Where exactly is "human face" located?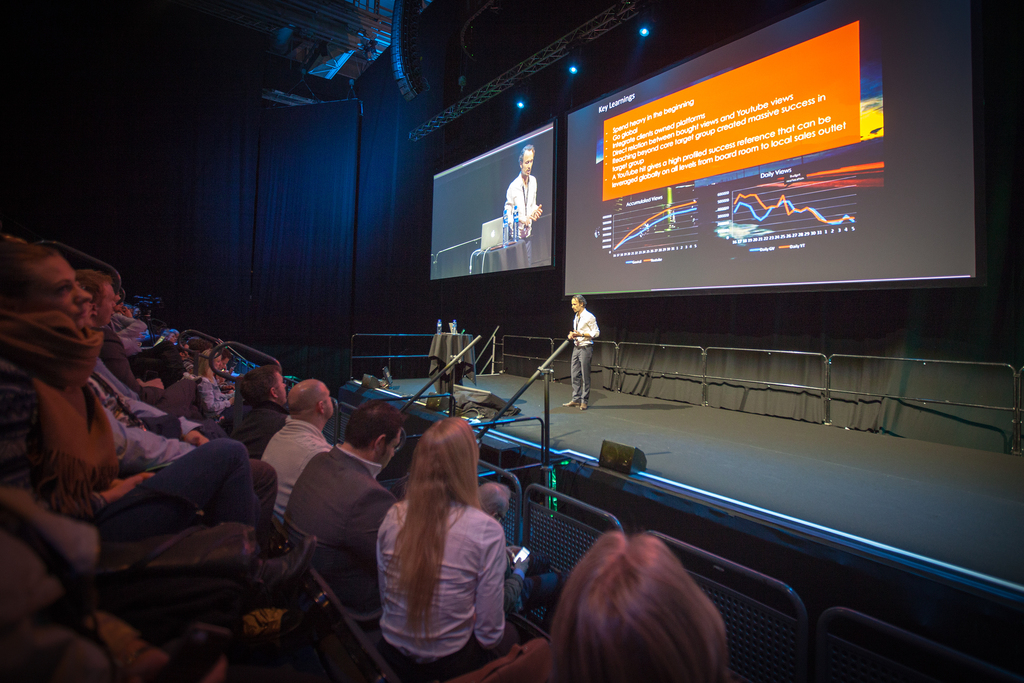
Its bounding box is <box>568,299,581,318</box>.
